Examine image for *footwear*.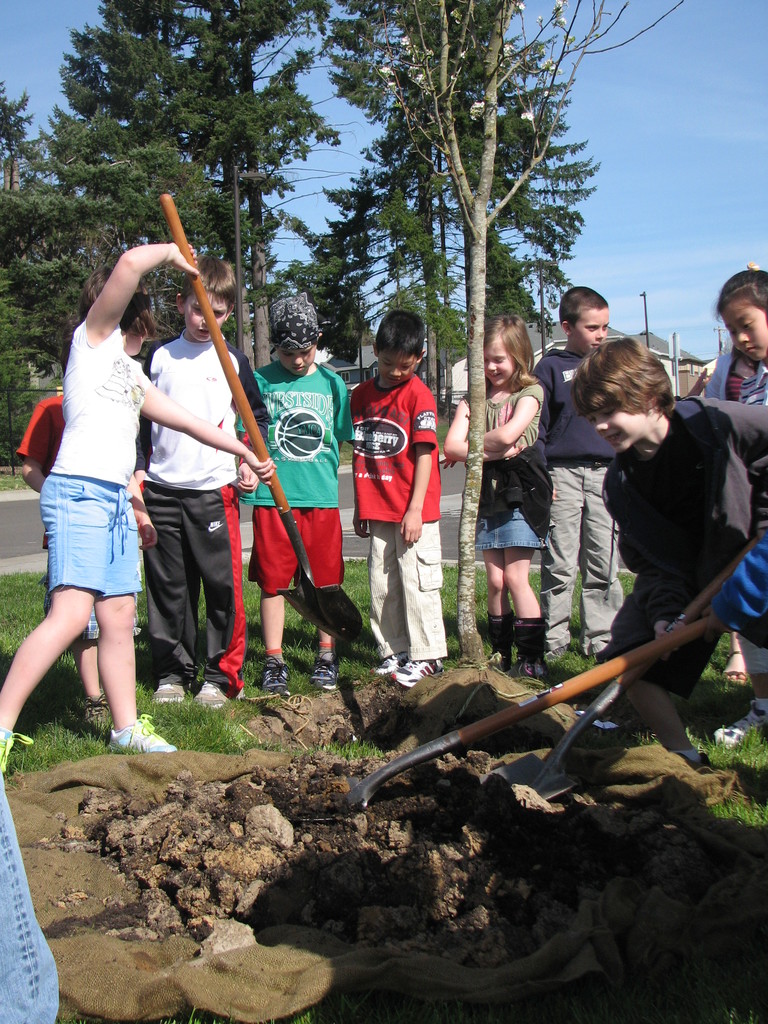
Examination result: l=0, t=718, r=21, b=769.
